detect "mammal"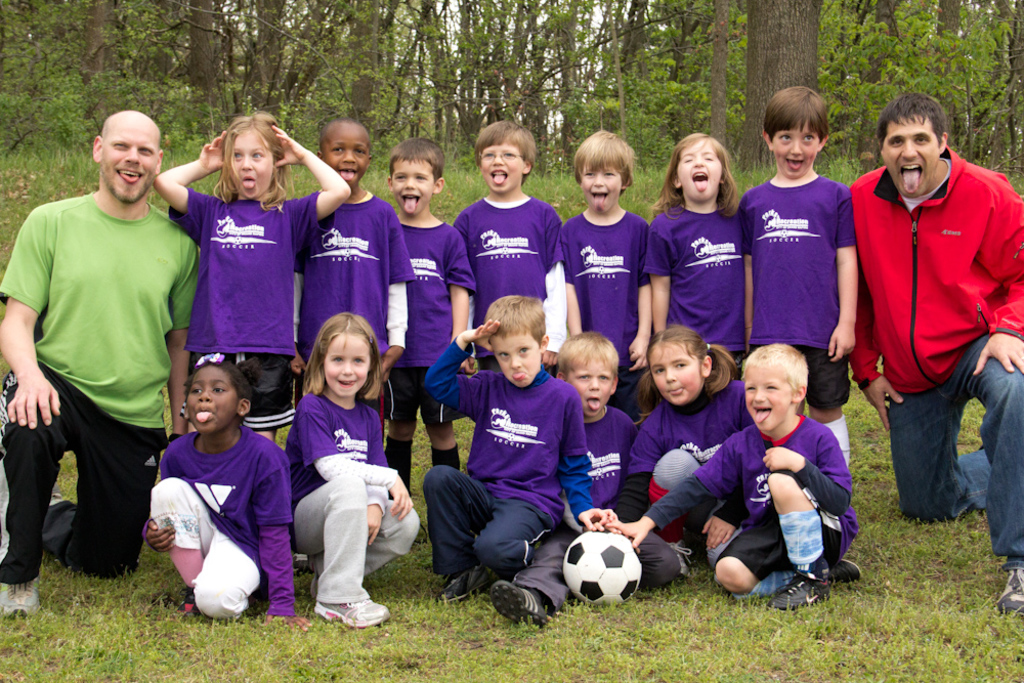
x1=743 y1=83 x2=861 y2=471
